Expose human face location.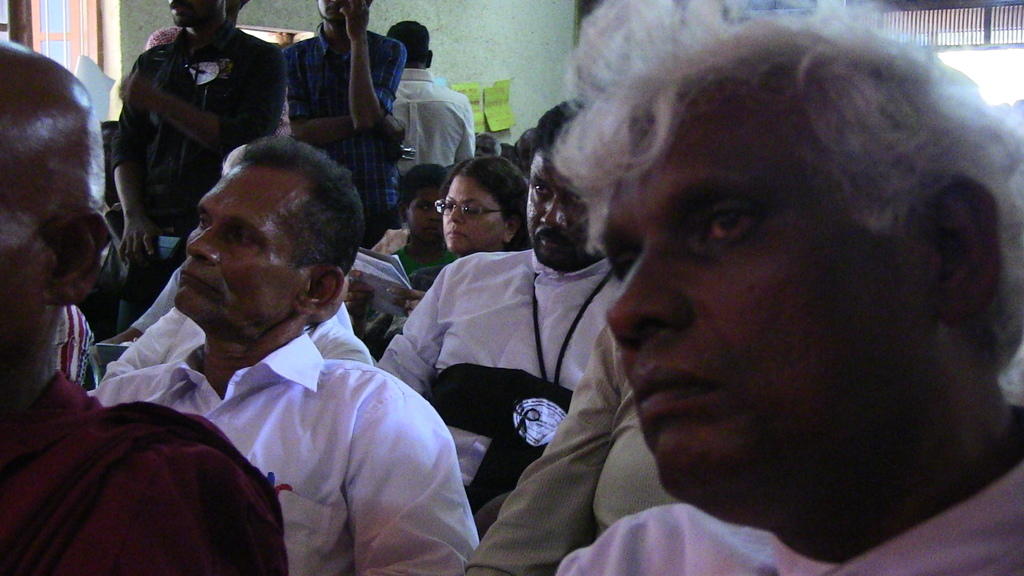
Exposed at (left=404, top=186, right=443, bottom=247).
